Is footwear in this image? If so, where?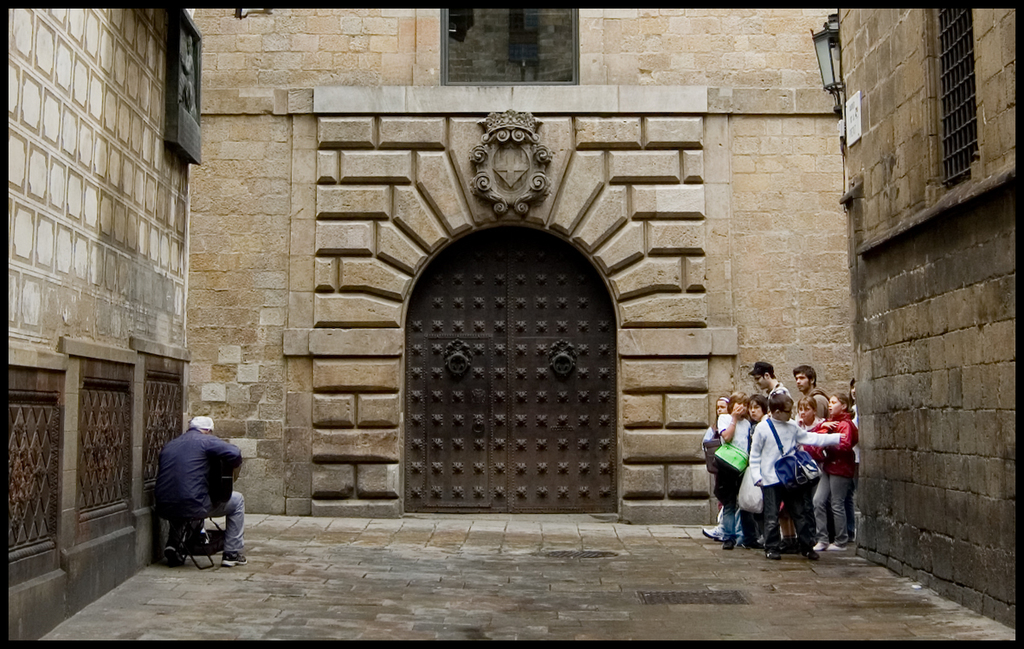
Yes, at x1=216, y1=549, x2=251, y2=571.
